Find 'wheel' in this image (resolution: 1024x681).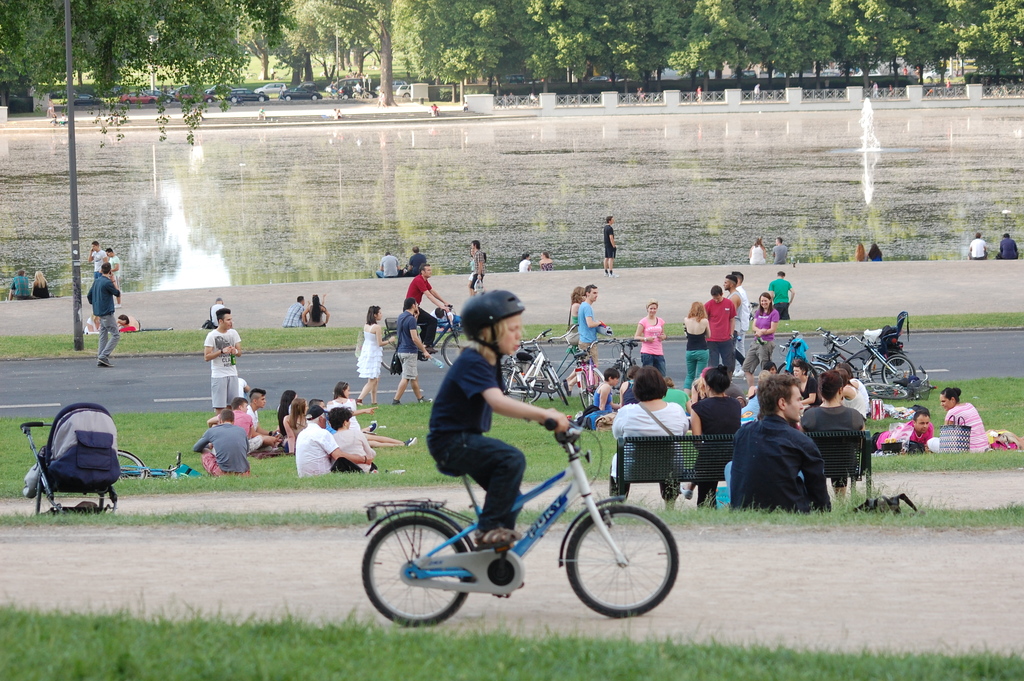
{"left": 441, "top": 329, "right": 470, "bottom": 367}.
